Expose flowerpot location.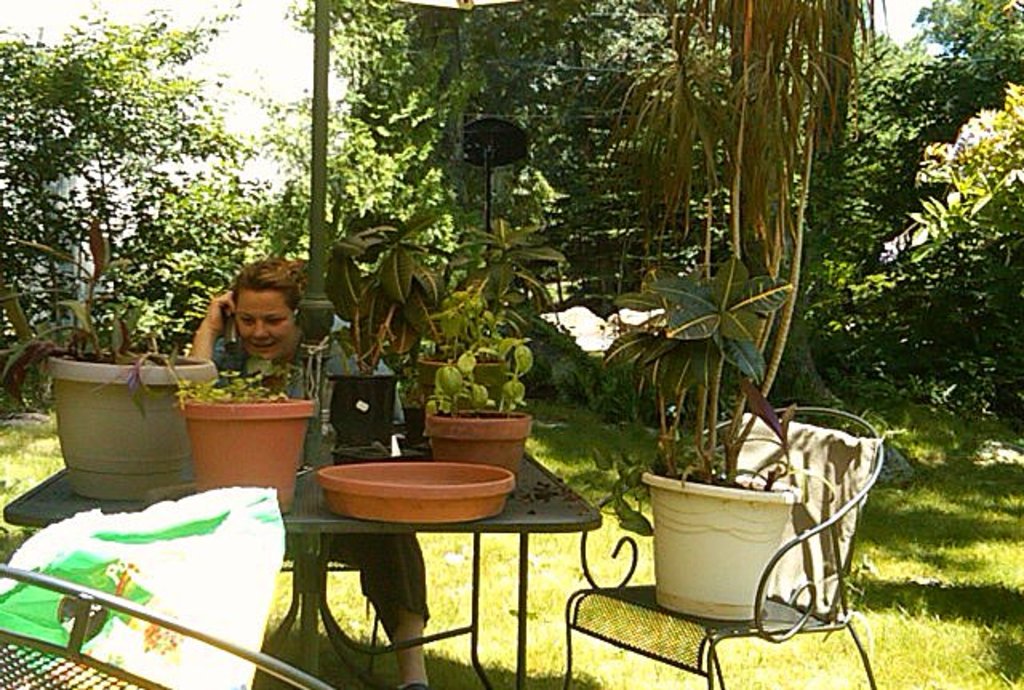
Exposed at BBox(154, 381, 304, 503).
